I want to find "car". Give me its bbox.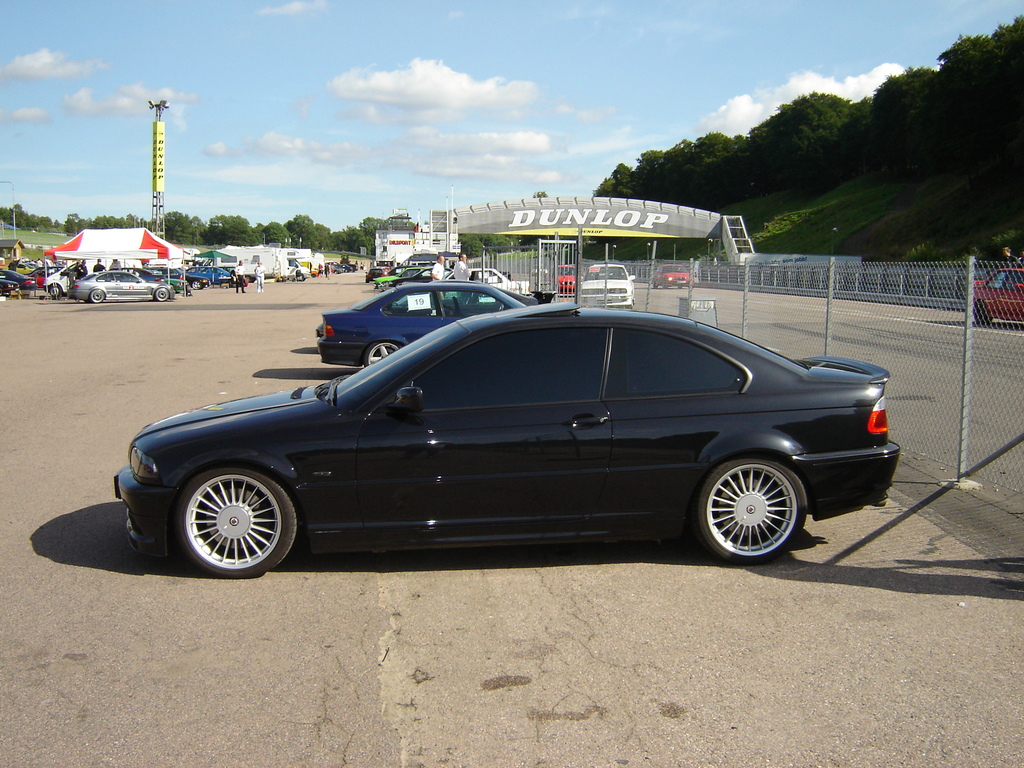
[x1=970, y1=267, x2=1023, y2=325].
